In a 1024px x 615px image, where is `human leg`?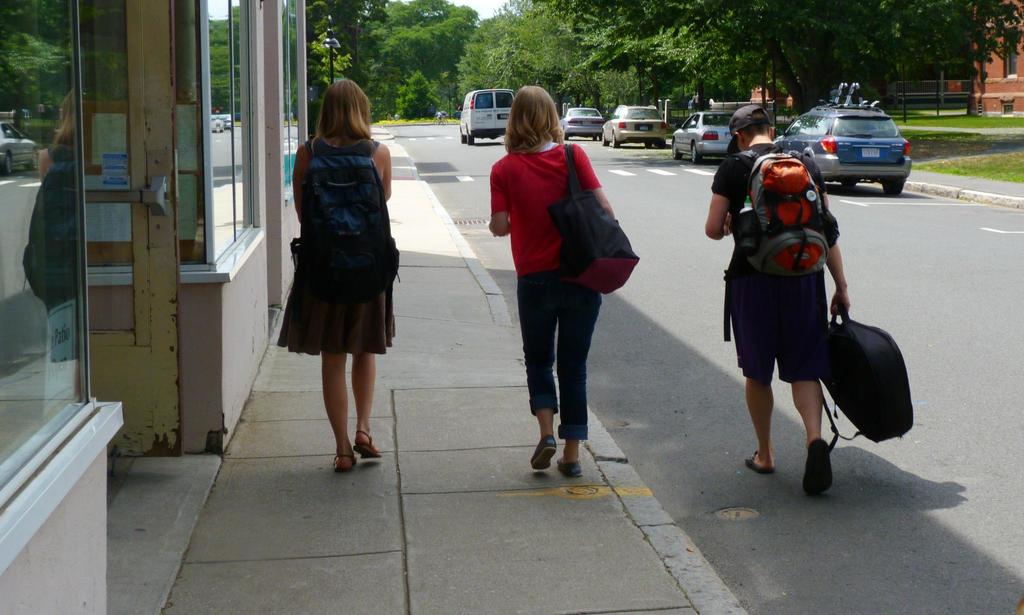
bbox=[513, 276, 557, 472].
